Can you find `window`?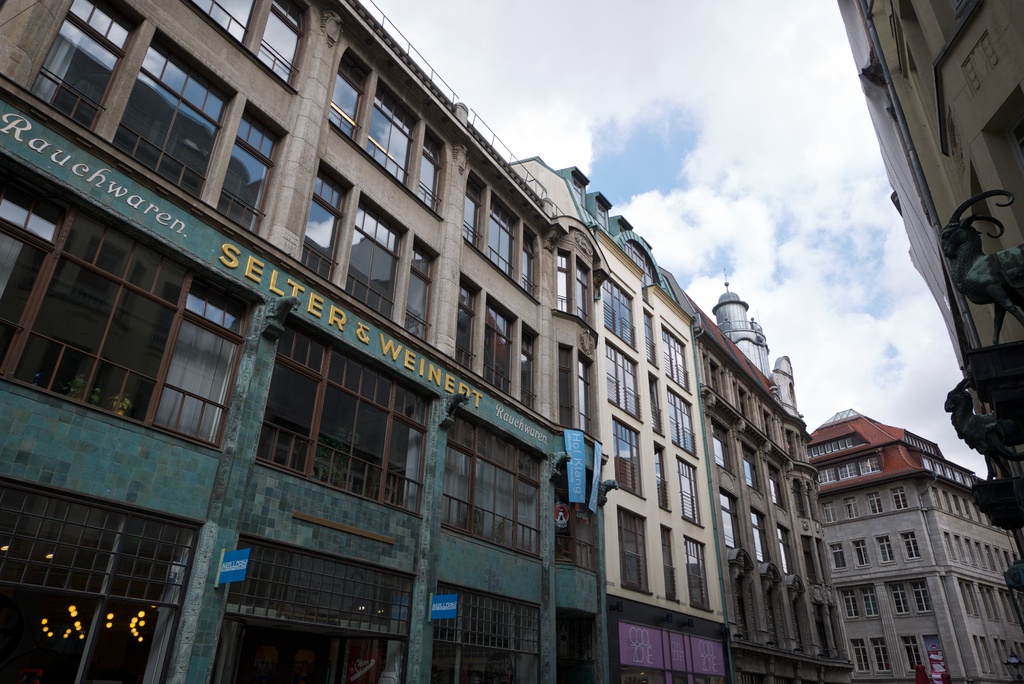
Yes, bounding box: pyautogui.locateOnScreen(111, 32, 241, 201).
